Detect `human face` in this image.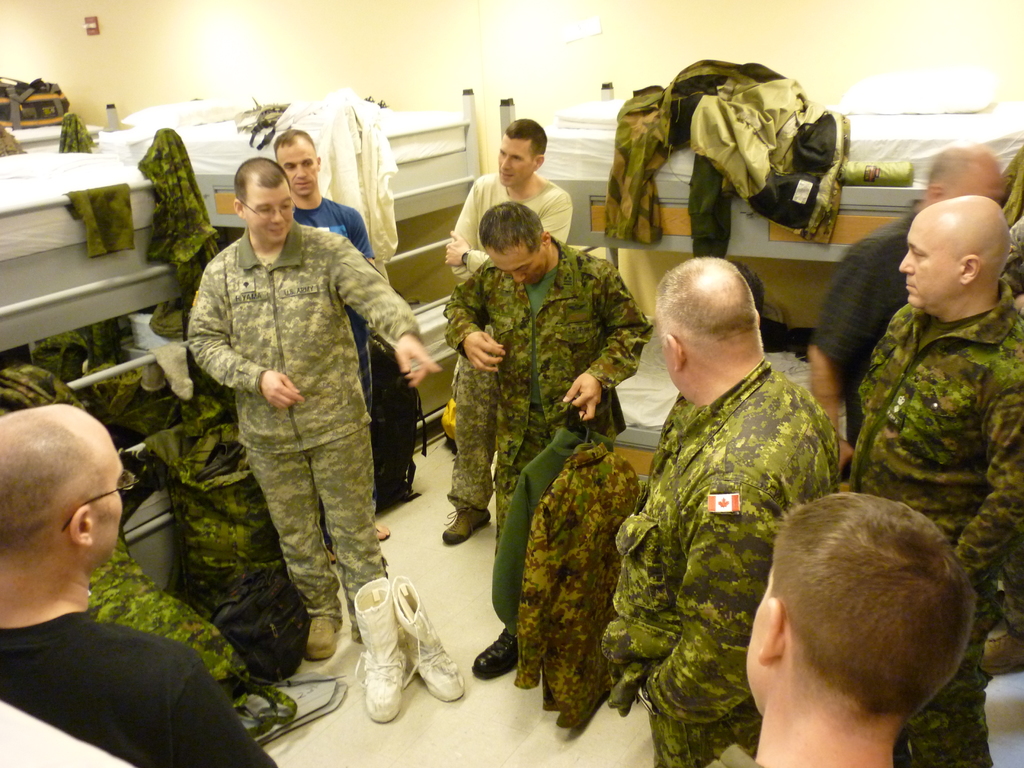
Detection: rect(245, 178, 293, 244).
